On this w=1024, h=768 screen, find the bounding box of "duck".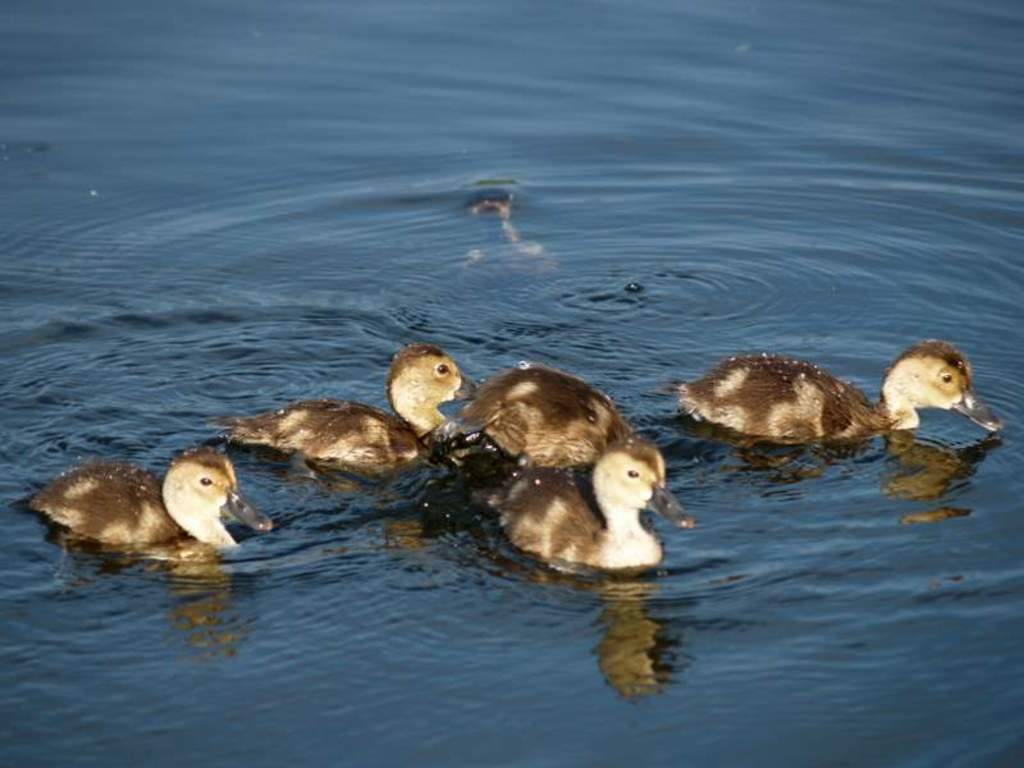
Bounding box: detection(206, 340, 479, 474).
